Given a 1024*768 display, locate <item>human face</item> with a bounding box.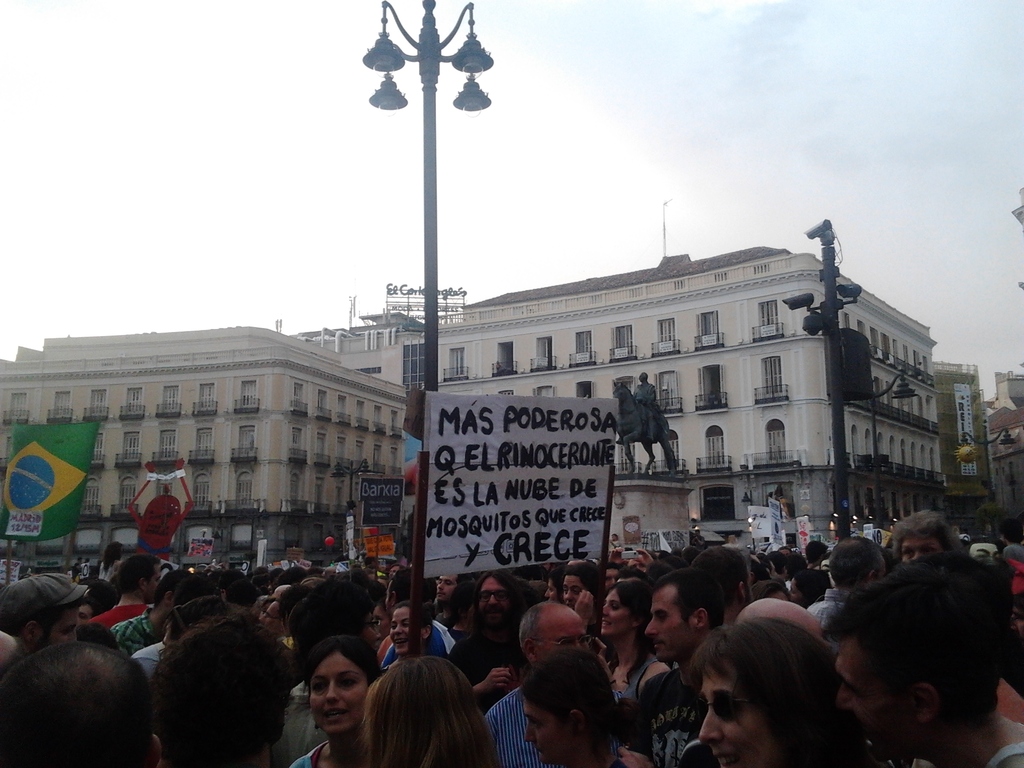
Located: x1=833, y1=642, x2=914, y2=756.
